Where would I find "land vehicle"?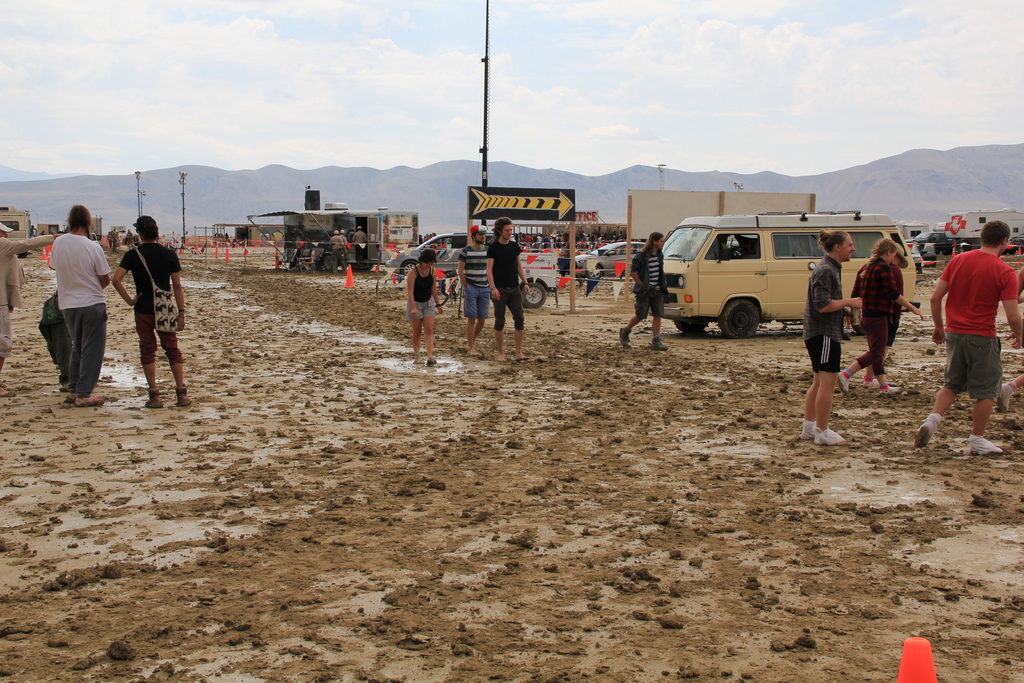
At pyautogui.locateOnScreen(650, 208, 878, 346).
